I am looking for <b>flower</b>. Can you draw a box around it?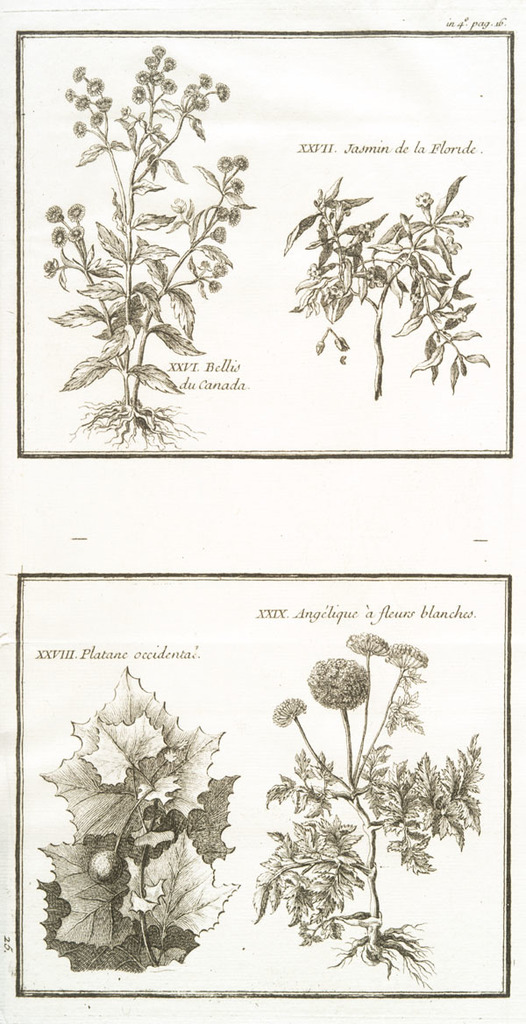
Sure, the bounding box is <bbox>51, 225, 68, 244</bbox>.
